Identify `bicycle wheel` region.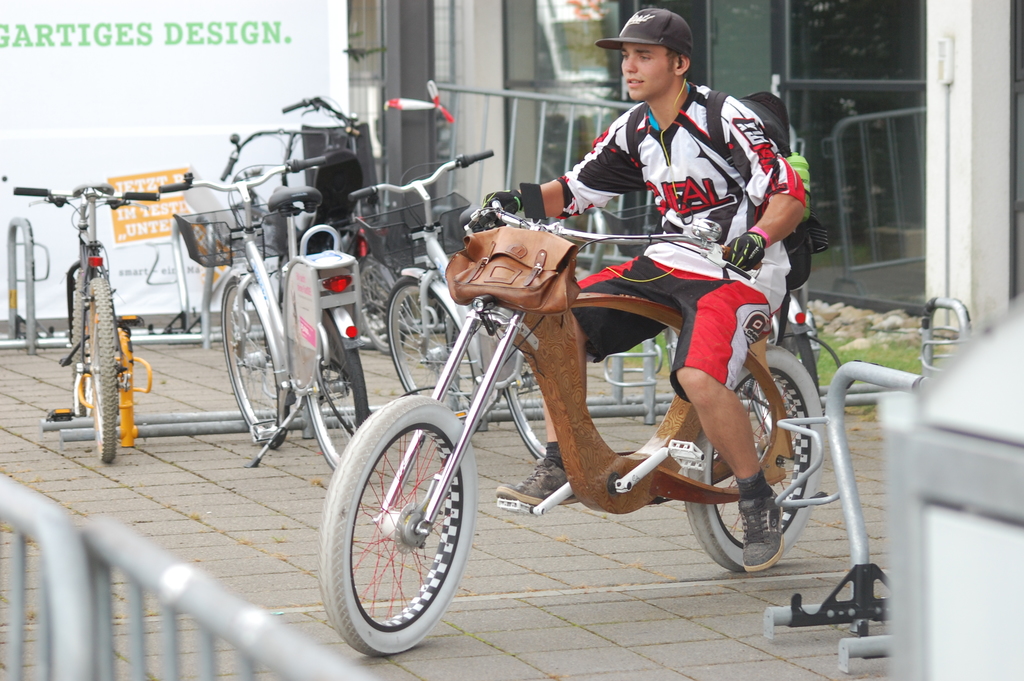
Region: rect(504, 349, 543, 457).
